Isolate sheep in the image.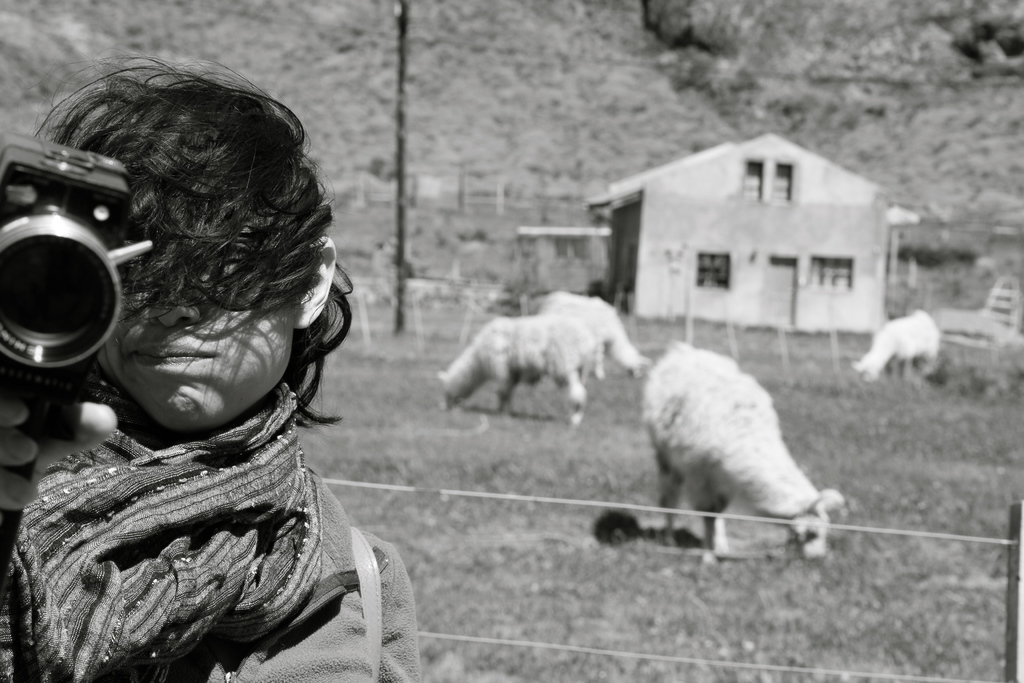
Isolated region: (left=536, top=288, right=645, bottom=386).
